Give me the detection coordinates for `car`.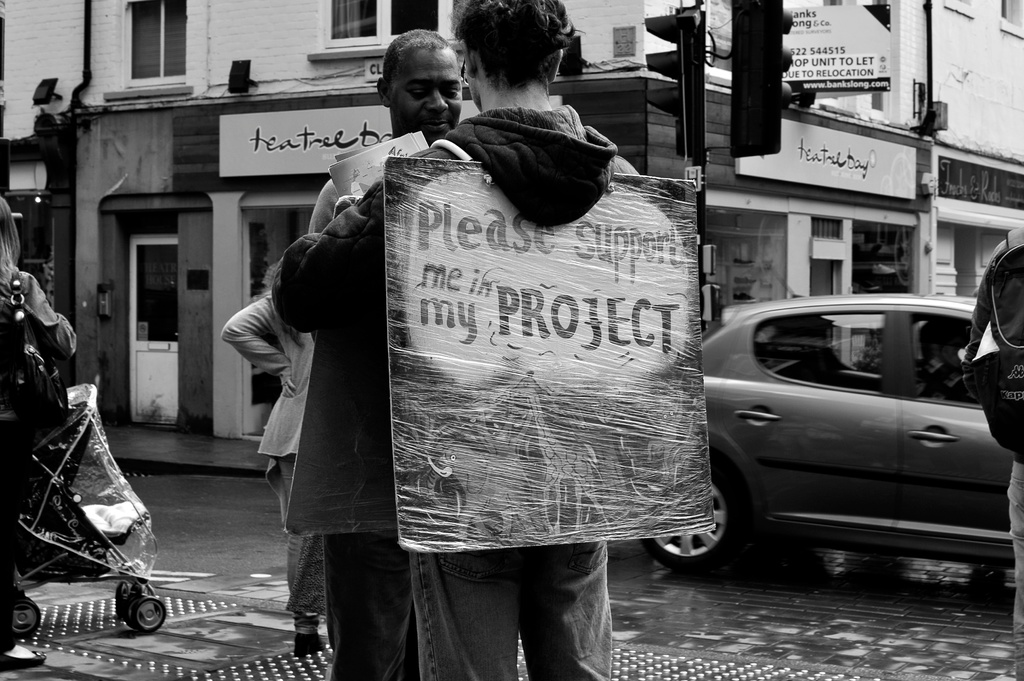
(x1=682, y1=298, x2=1023, y2=588).
